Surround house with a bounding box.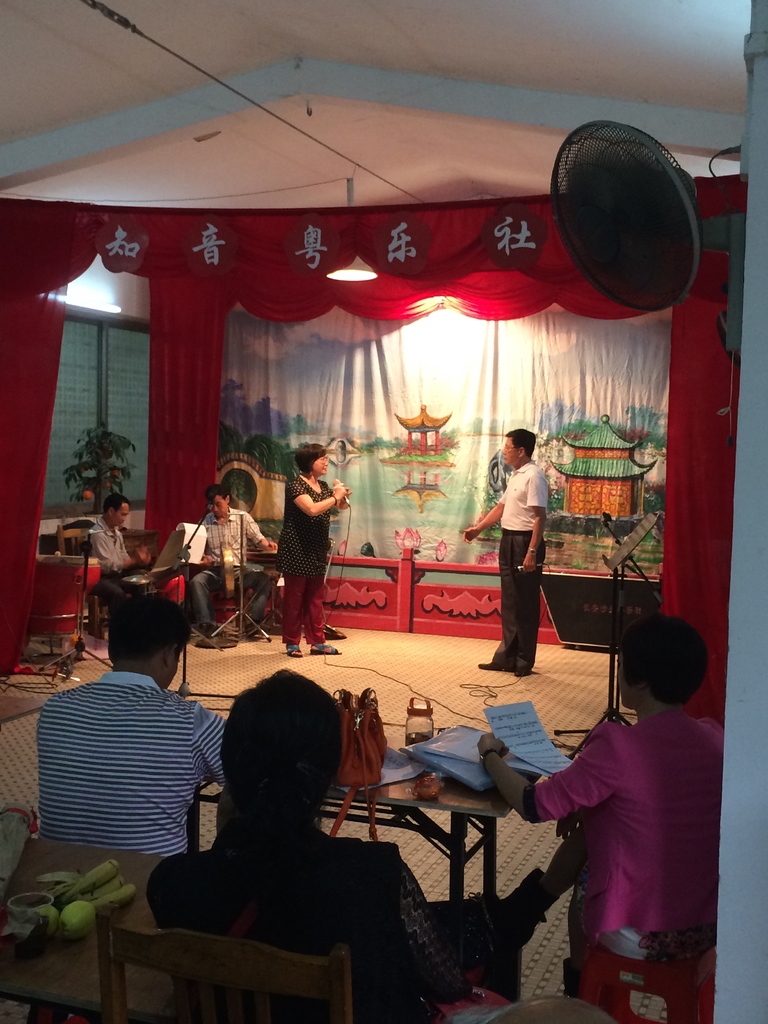
x1=0, y1=0, x2=767, y2=1023.
